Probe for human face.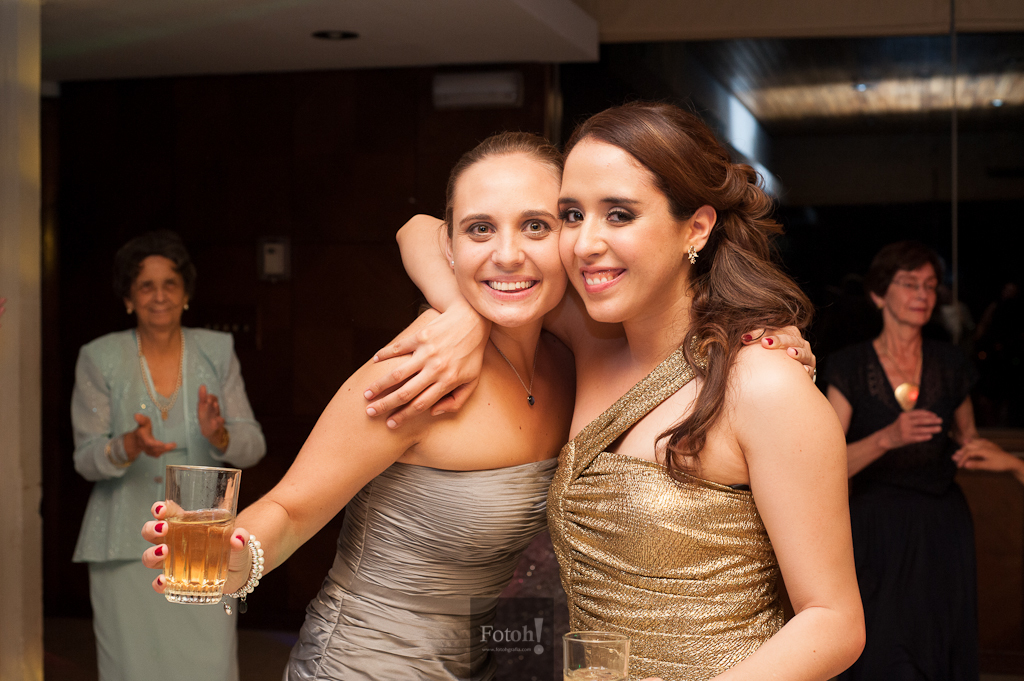
Probe result: x1=559, y1=133, x2=679, y2=325.
